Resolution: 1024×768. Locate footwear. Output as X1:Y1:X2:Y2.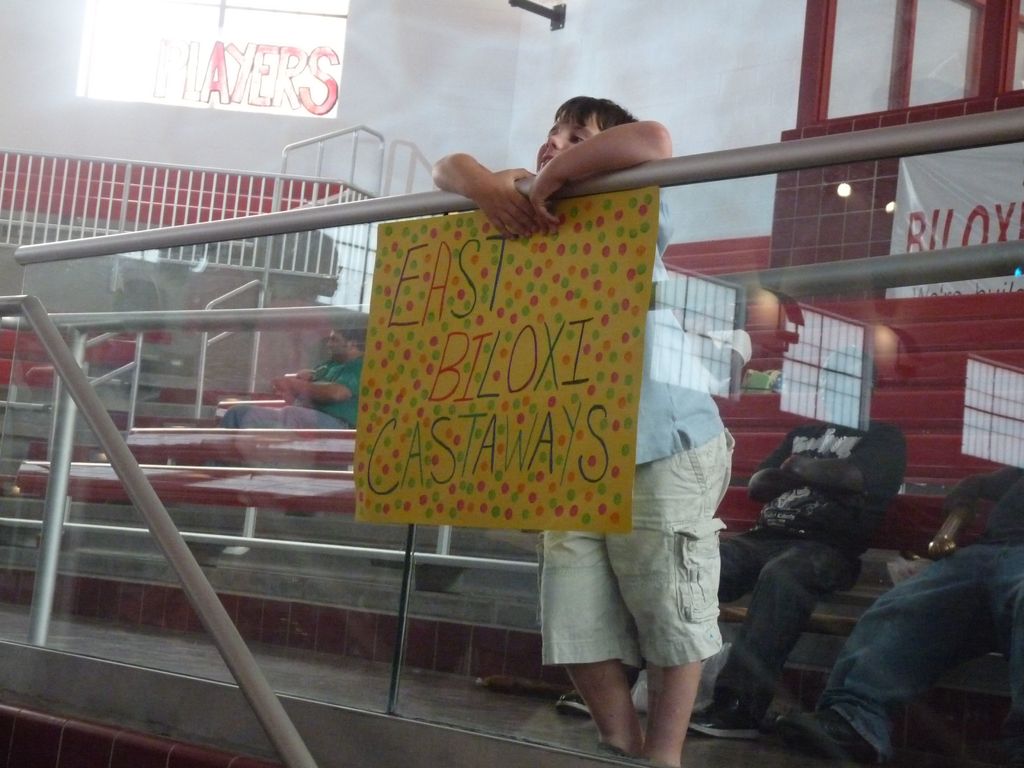
771:709:885:767.
